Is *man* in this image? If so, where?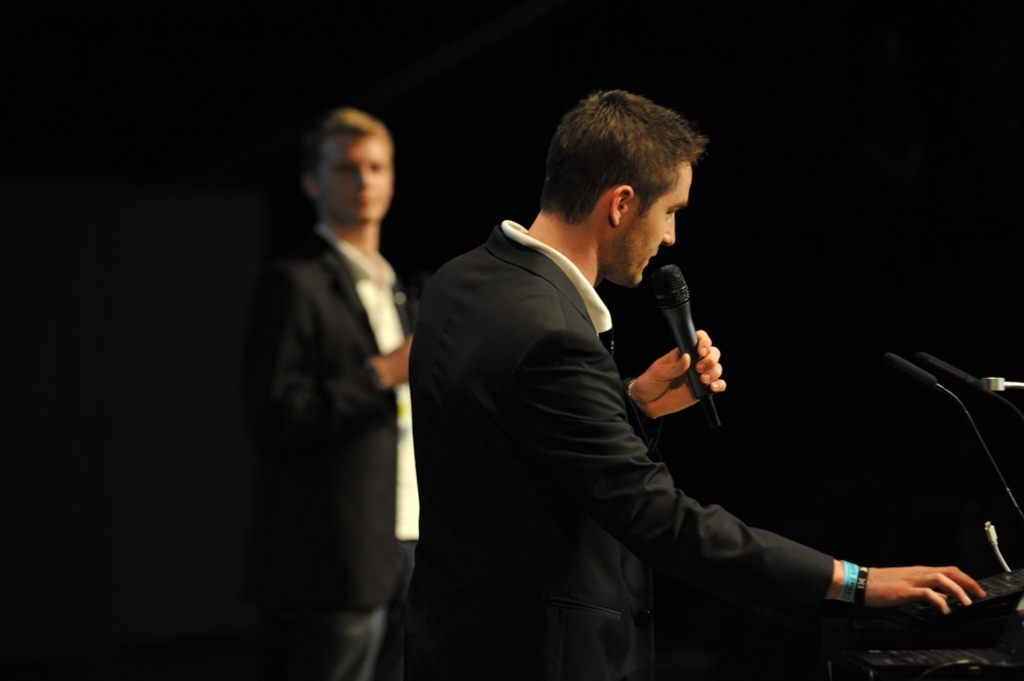
Yes, at 407, 78, 991, 680.
